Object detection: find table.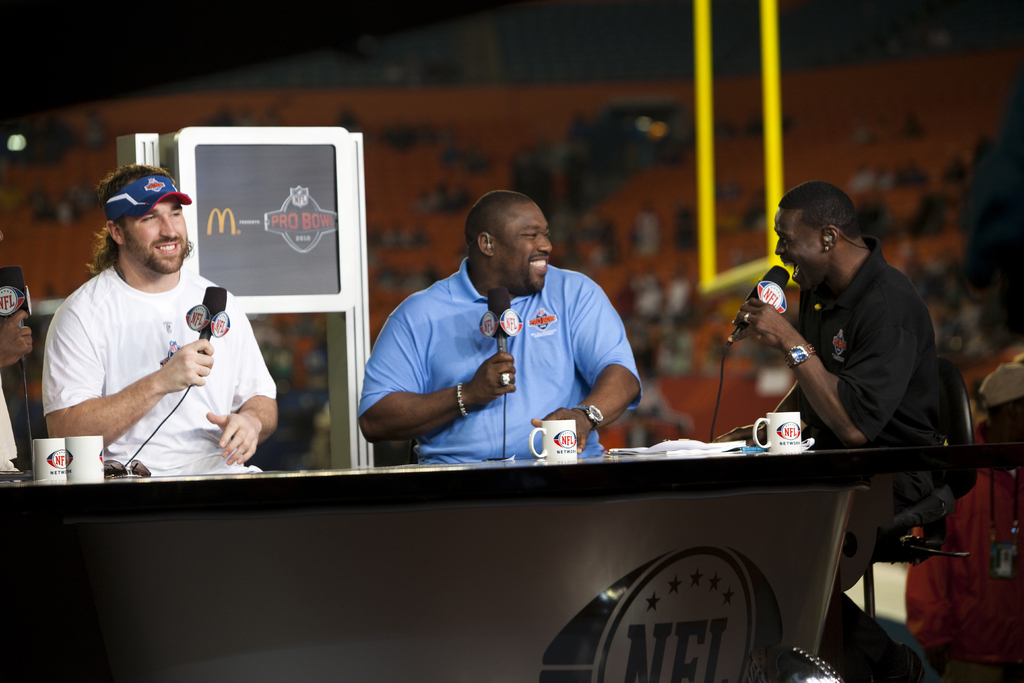
17,341,975,664.
